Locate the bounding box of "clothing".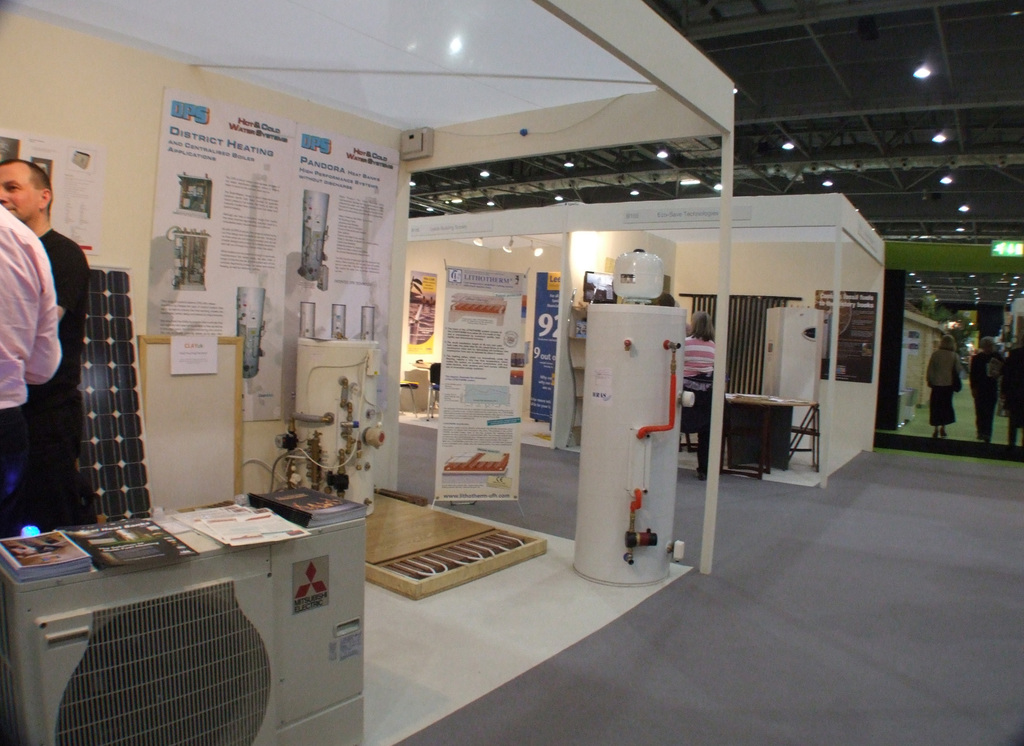
Bounding box: bbox=[1000, 357, 1023, 447].
